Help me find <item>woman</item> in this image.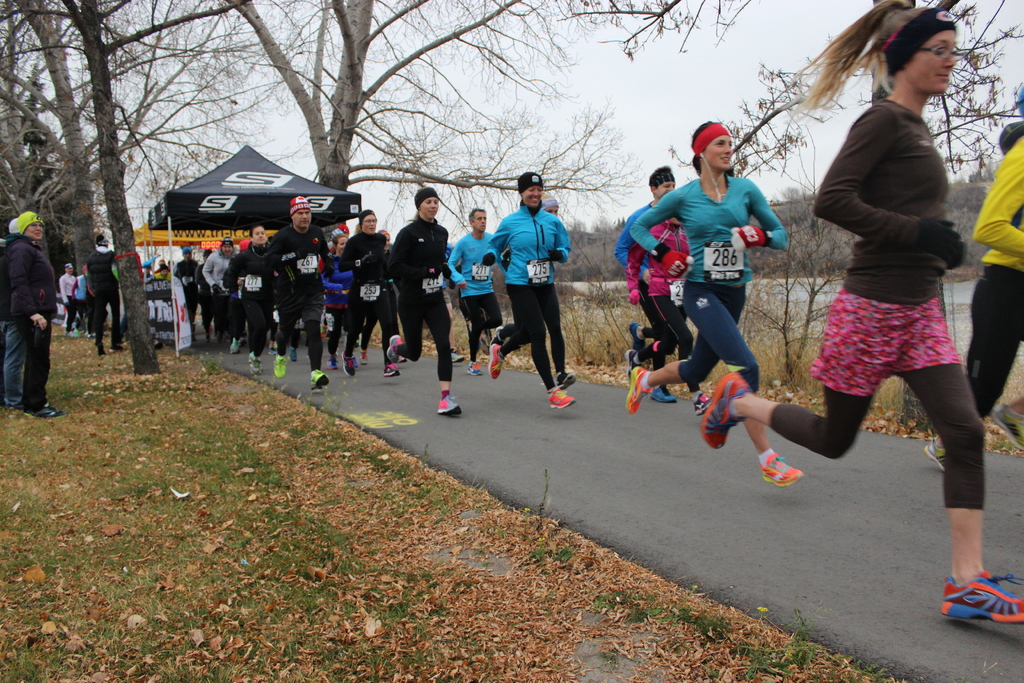
Found it: 481 172 575 410.
